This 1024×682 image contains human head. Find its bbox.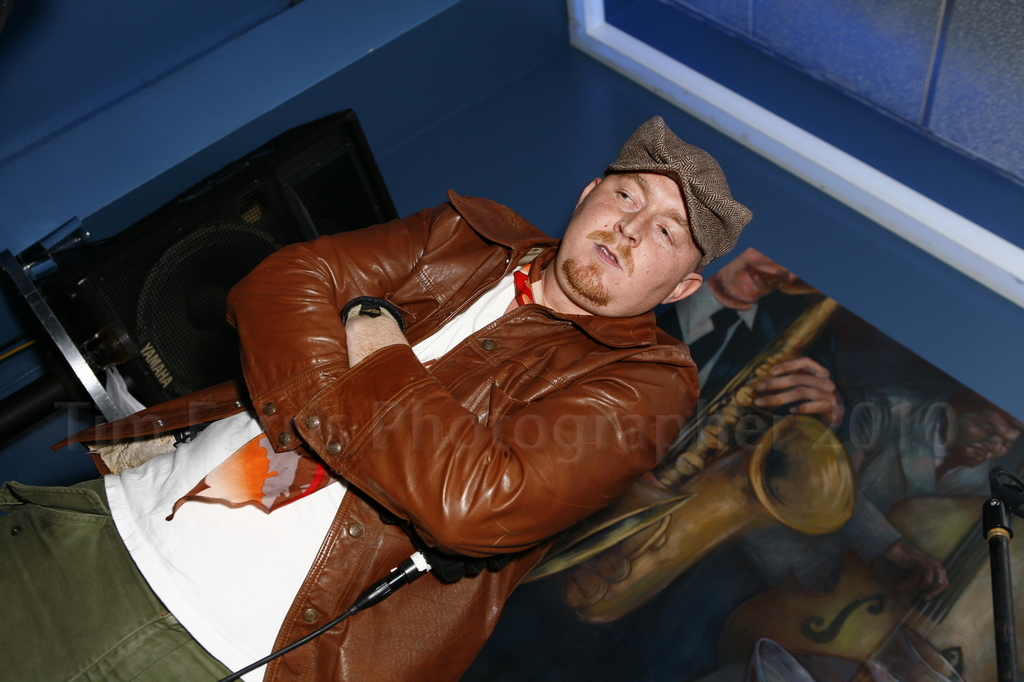
<bbox>553, 109, 749, 318</bbox>.
